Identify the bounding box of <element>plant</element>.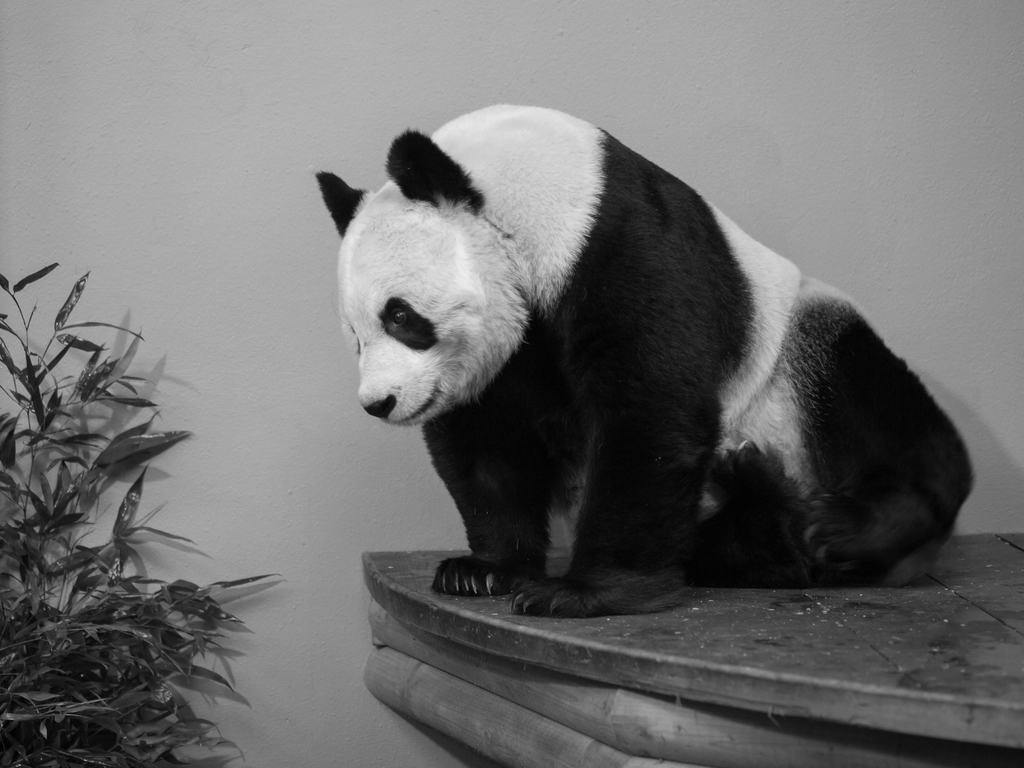
[12,208,282,746].
